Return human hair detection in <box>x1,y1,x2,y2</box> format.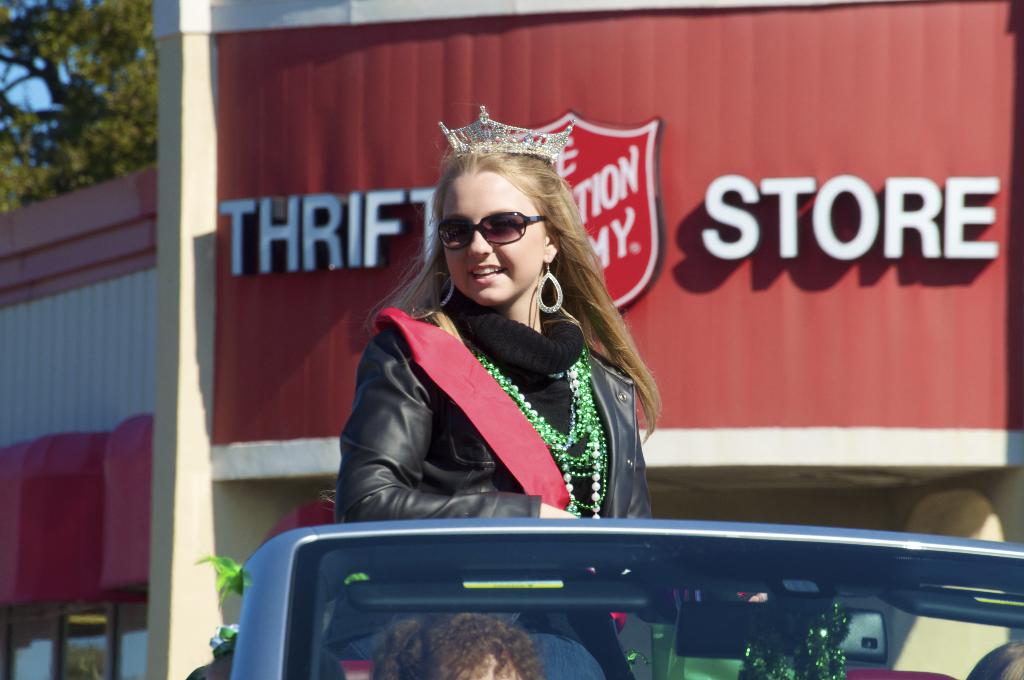
<box>367,611,547,679</box>.
